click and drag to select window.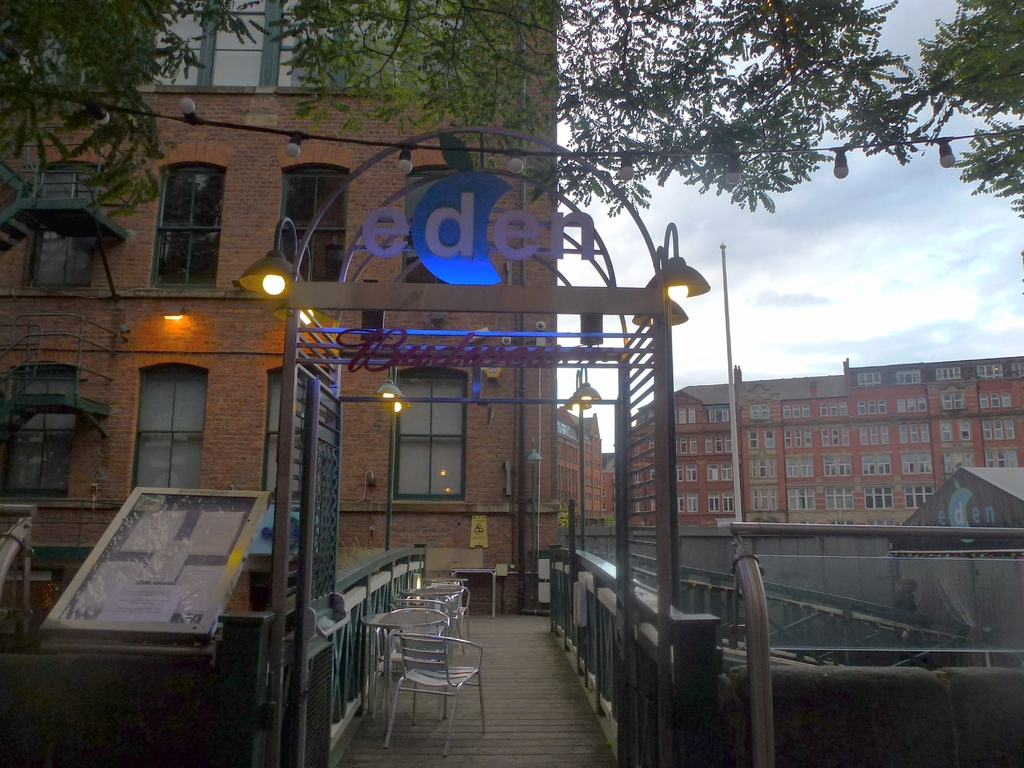
Selection: (x1=749, y1=486, x2=775, y2=513).
